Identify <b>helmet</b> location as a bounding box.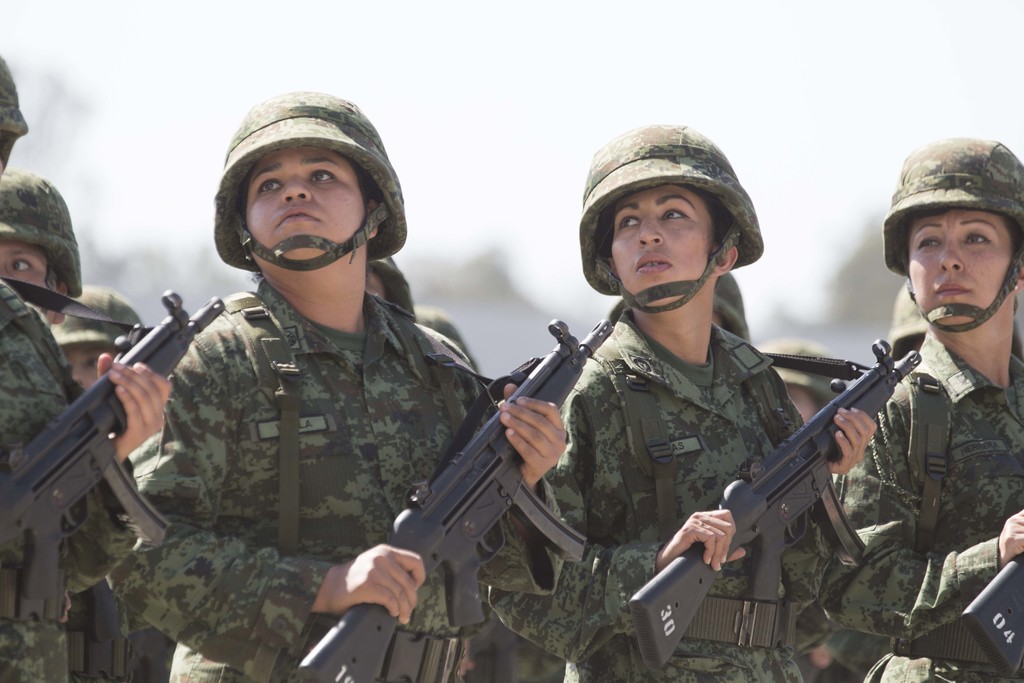
Rect(0, 165, 84, 306).
